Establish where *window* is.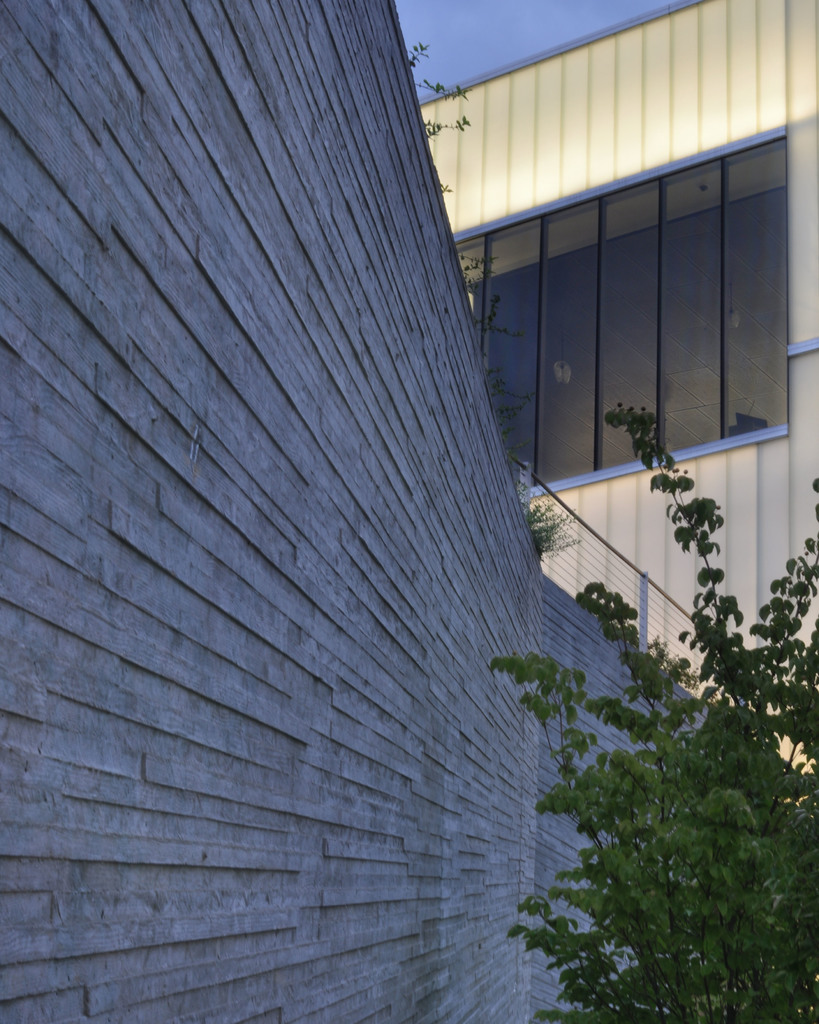
Established at <region>465, 35, 786, 509</region>.
